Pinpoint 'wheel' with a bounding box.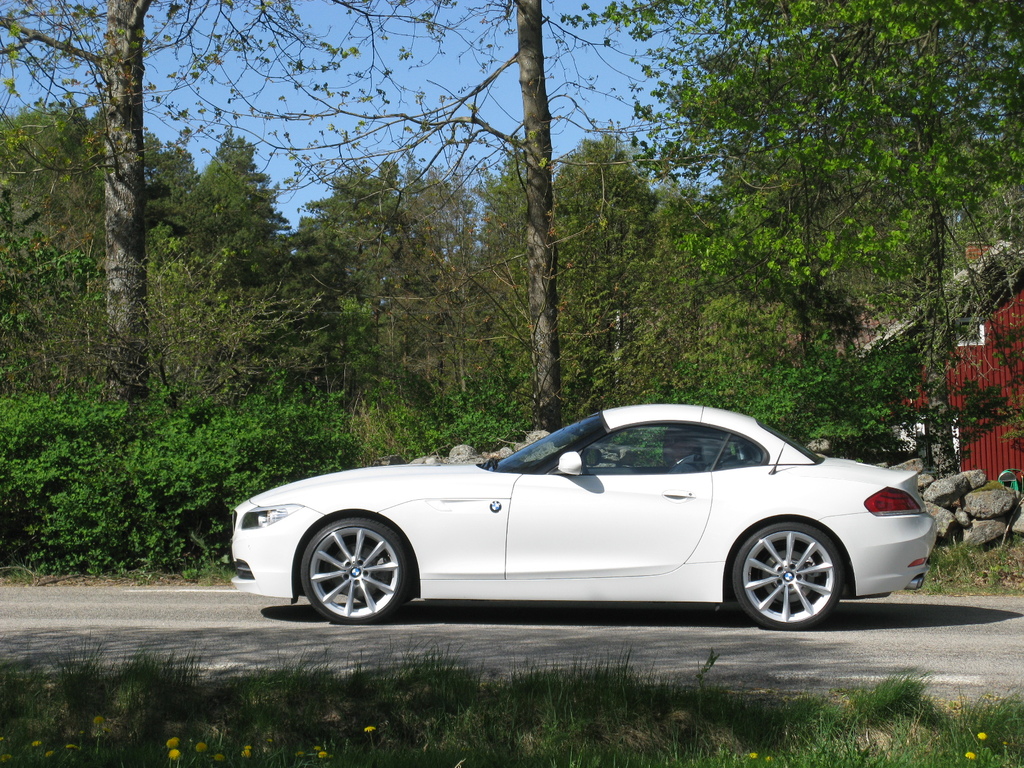
{"left": 579, "top": 456, "right": 591, "bottom": 477}.
